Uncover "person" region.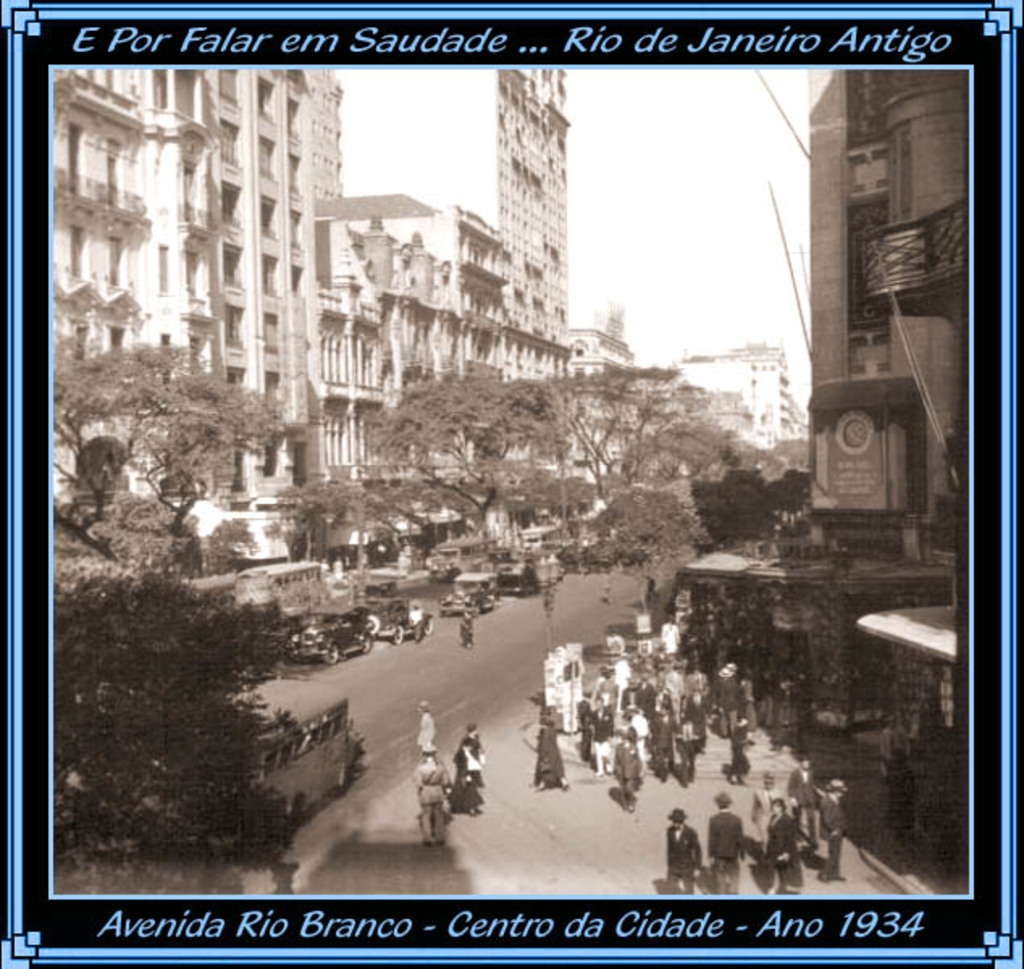
Uncovered: x1=814 y1=780 x2=846 y2=885.
